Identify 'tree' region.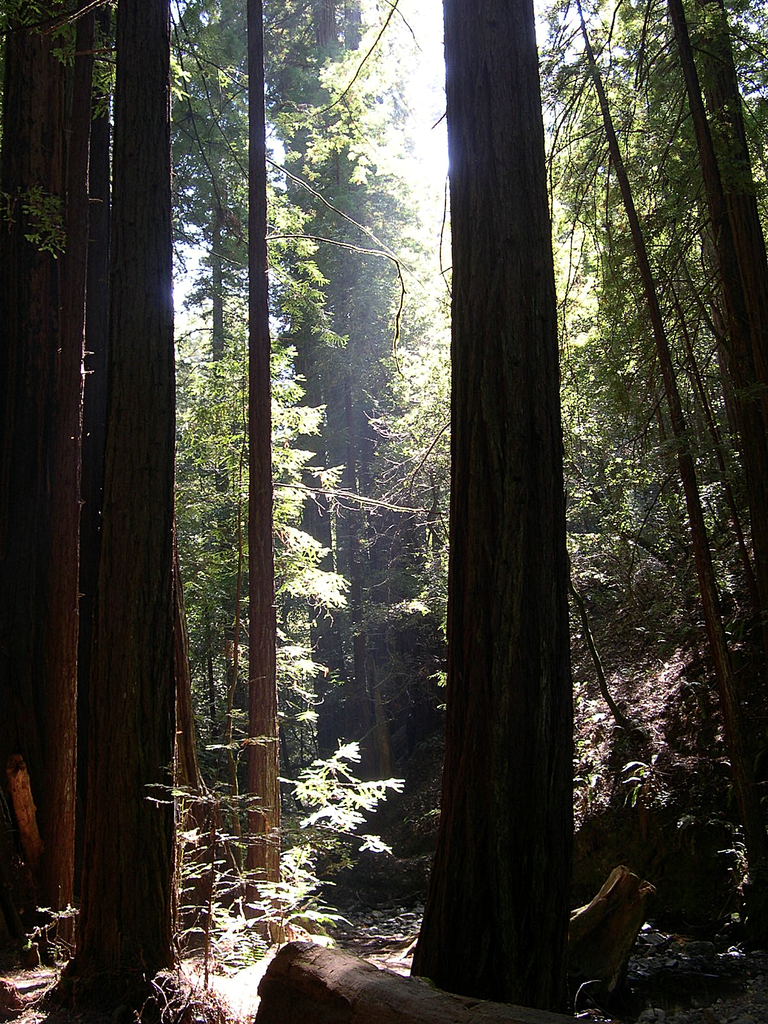
Region: box(574, 1, 767, 963).
